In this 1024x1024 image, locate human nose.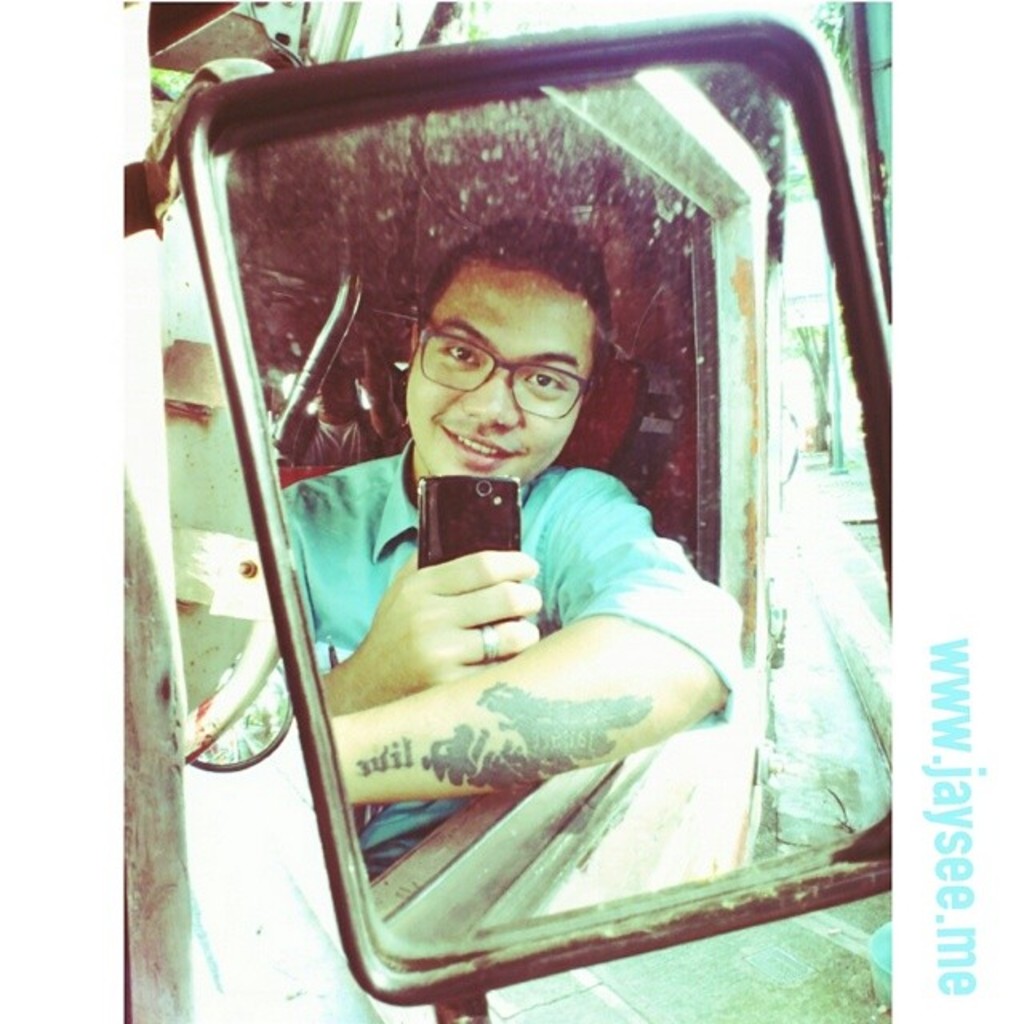
Bounding box: [left=462, top=373, right=518, bottom=429].
